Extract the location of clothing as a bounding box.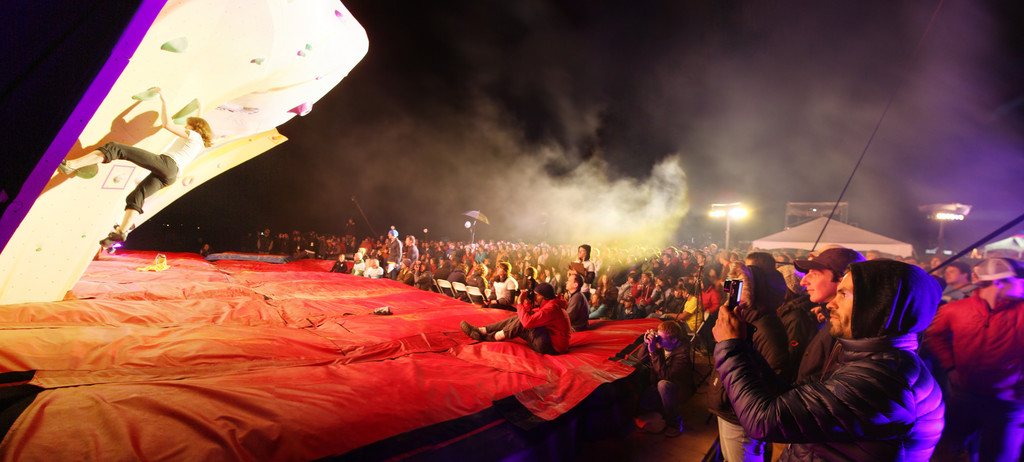
region(409, 249, 423, 261).
